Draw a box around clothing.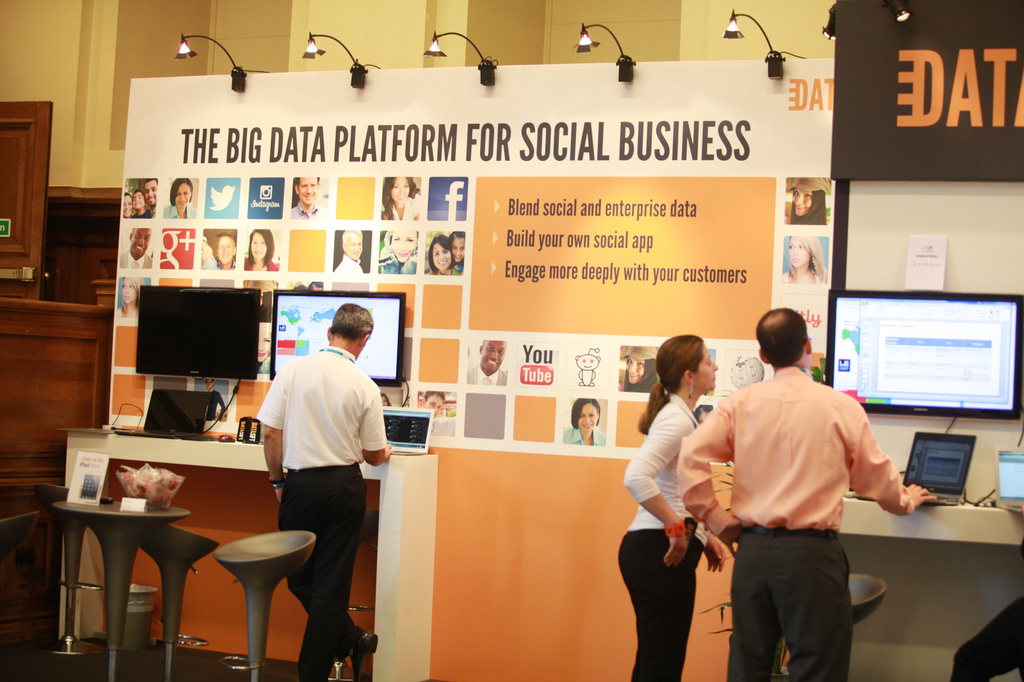
<bbox>251, 341, 386, 681</bbox>.
